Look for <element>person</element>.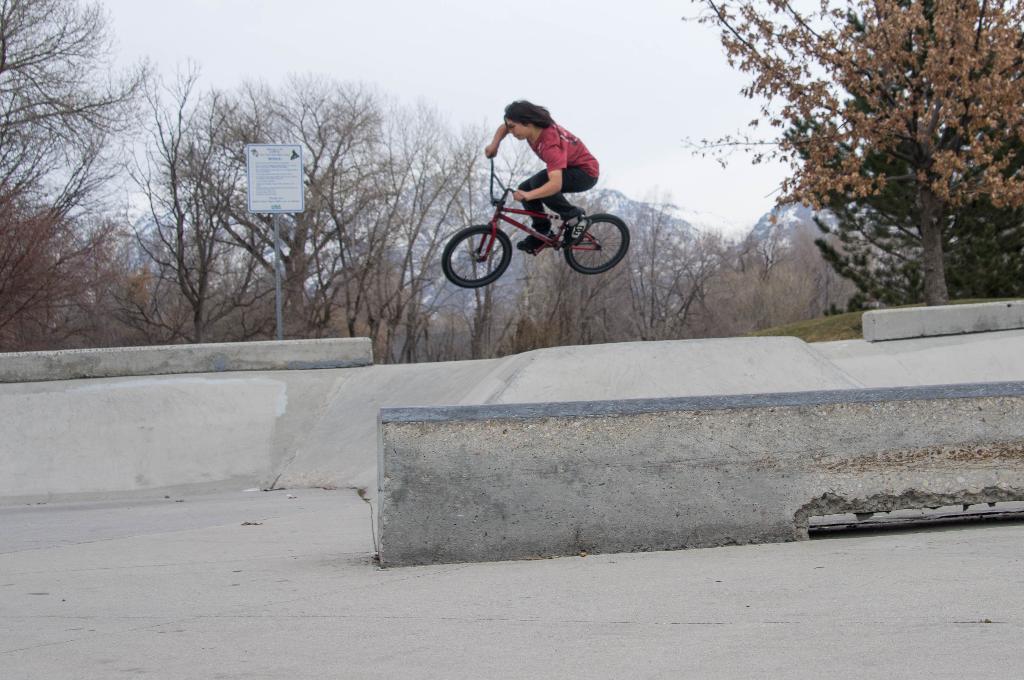
Found: box=[486, 97, 598, 250].
